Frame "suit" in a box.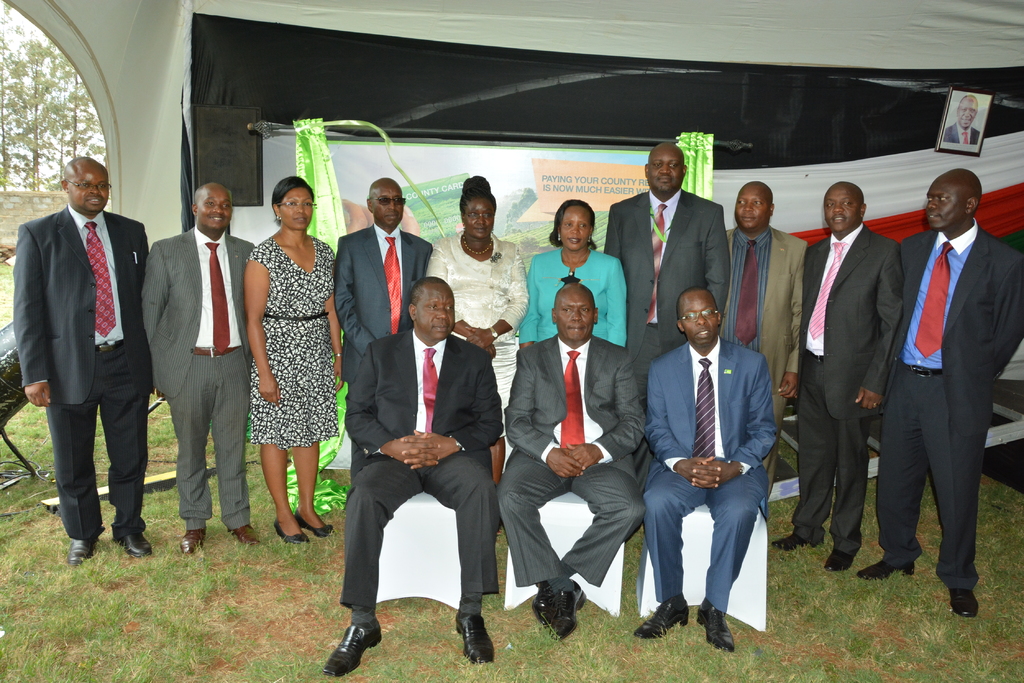
l=140, t=222, r=257, b=527.
